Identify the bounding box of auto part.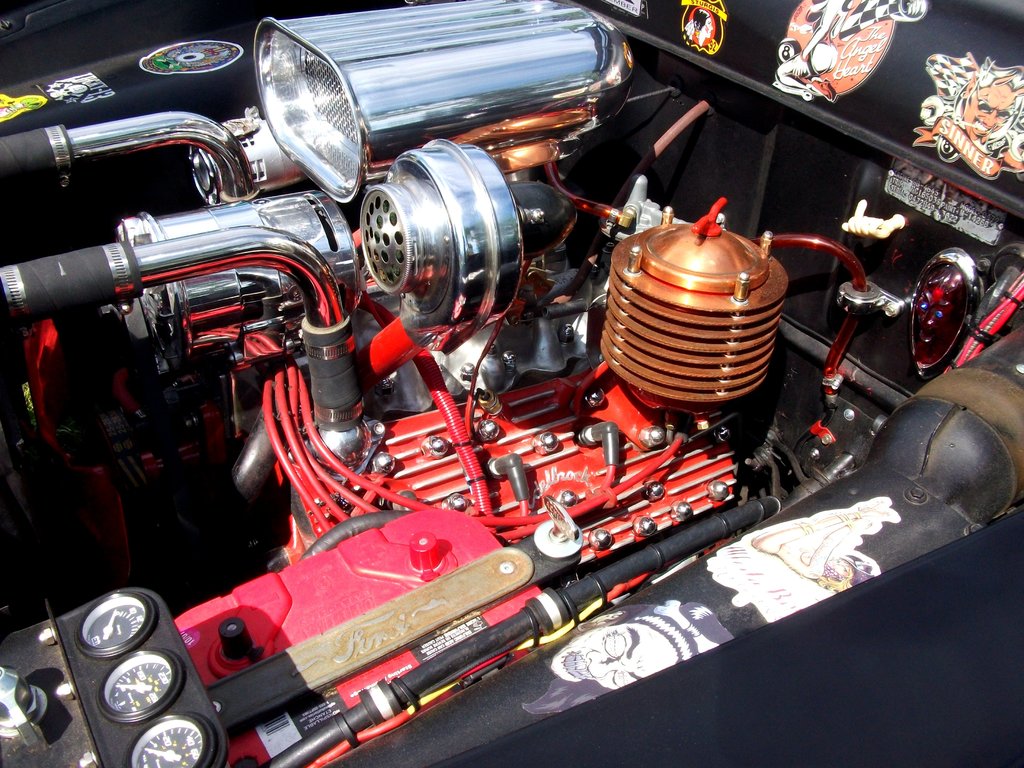
40,575,204,750.
